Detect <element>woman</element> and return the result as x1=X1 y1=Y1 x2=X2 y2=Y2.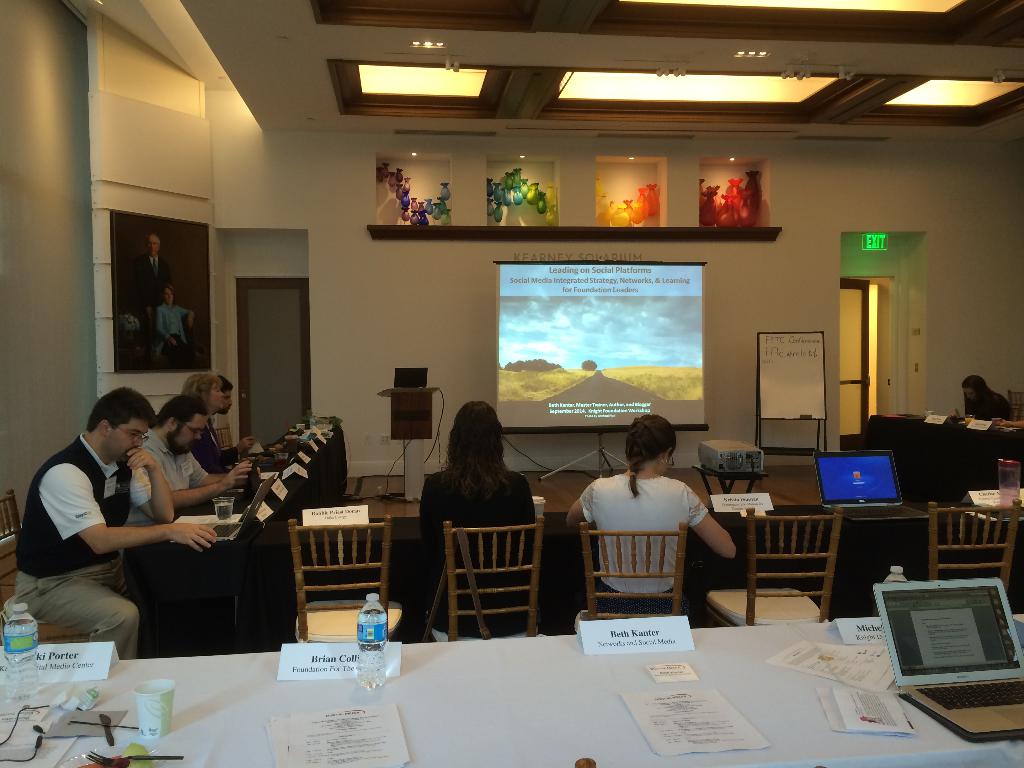
x1=566 y1=413 x2=734 y2=616.
